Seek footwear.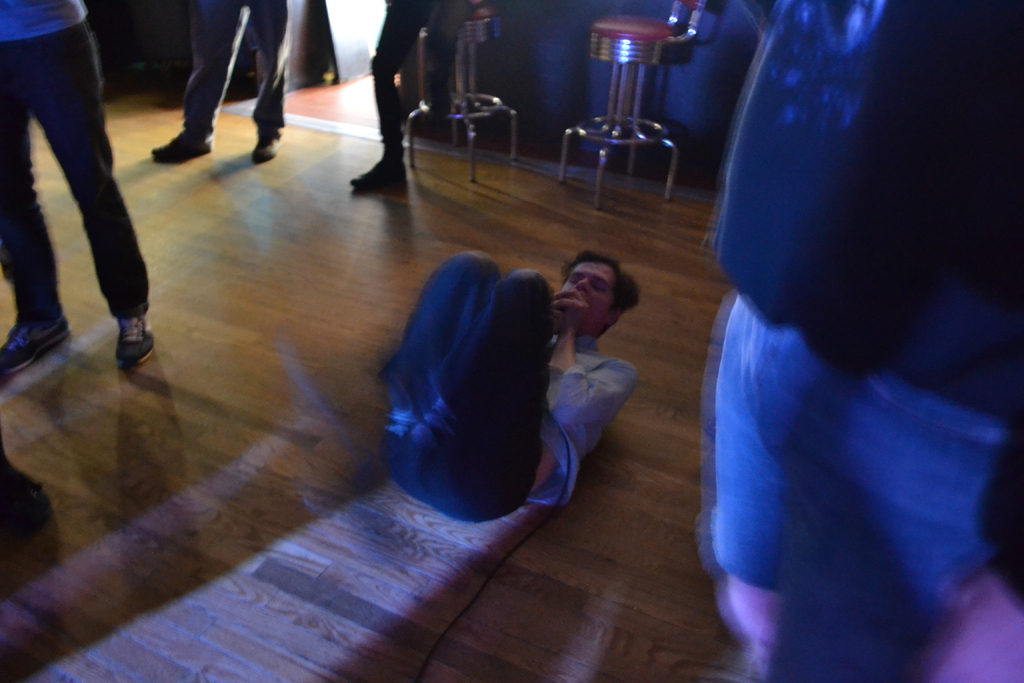
{"x1": 252, "y1": 136, "x2": 278, "y2": 167}.
